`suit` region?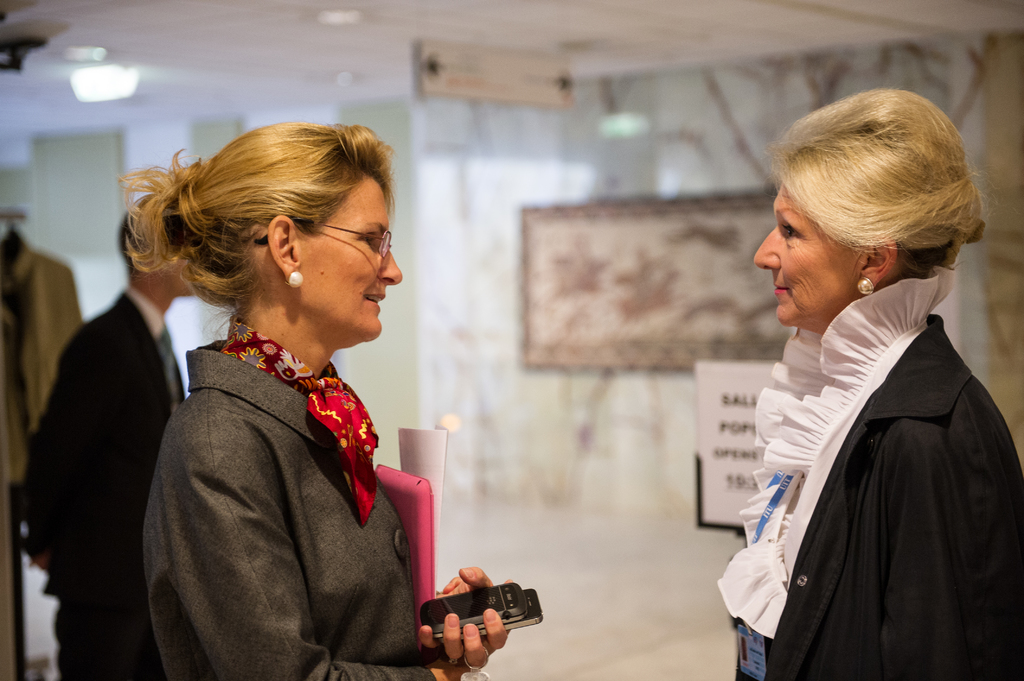
[x1=25, y1=287, x2=186, y2=680]
